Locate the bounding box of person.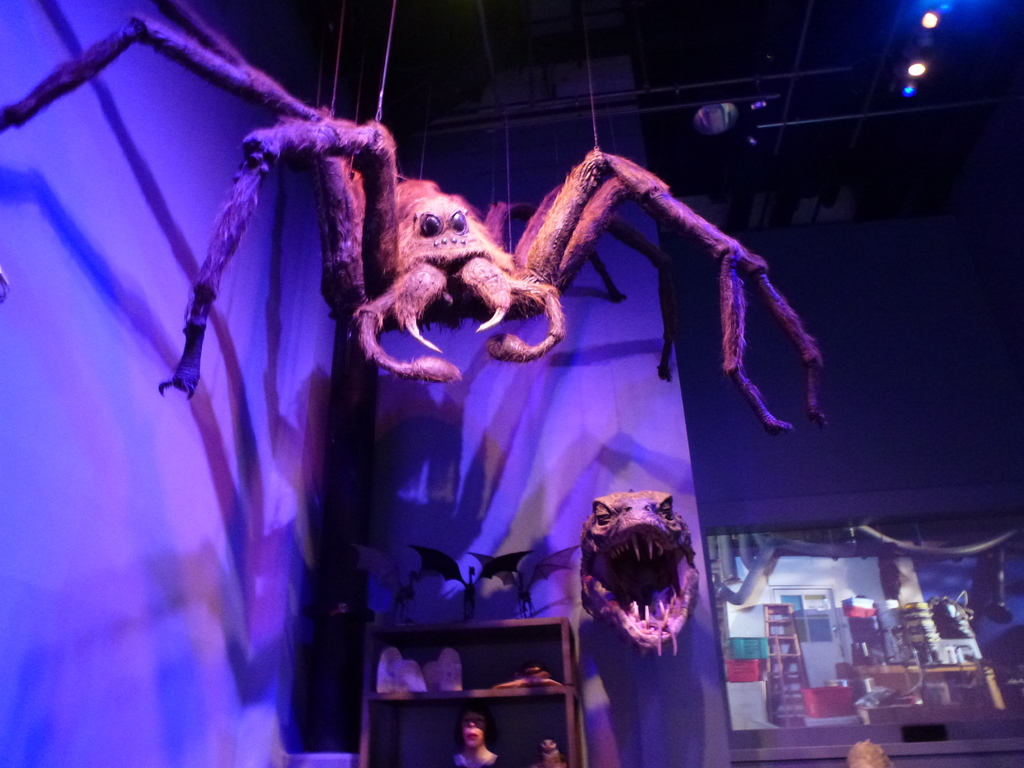
Bounding box: [454, 716, 501, 767].
